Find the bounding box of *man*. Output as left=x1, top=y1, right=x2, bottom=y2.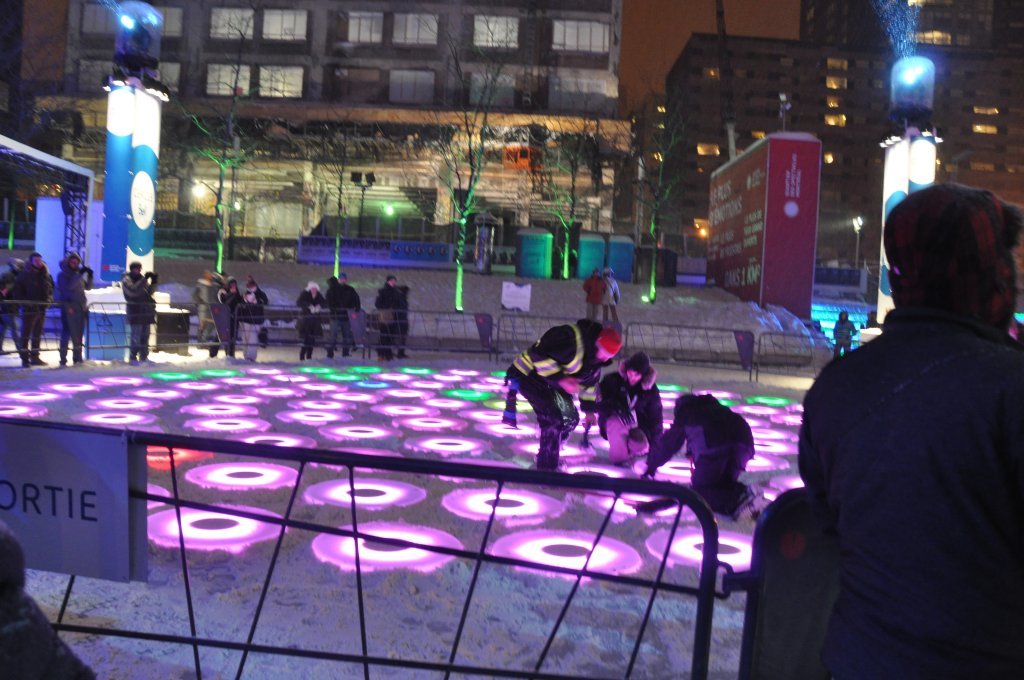
left=107, top=249, right=160, bottom=369.
